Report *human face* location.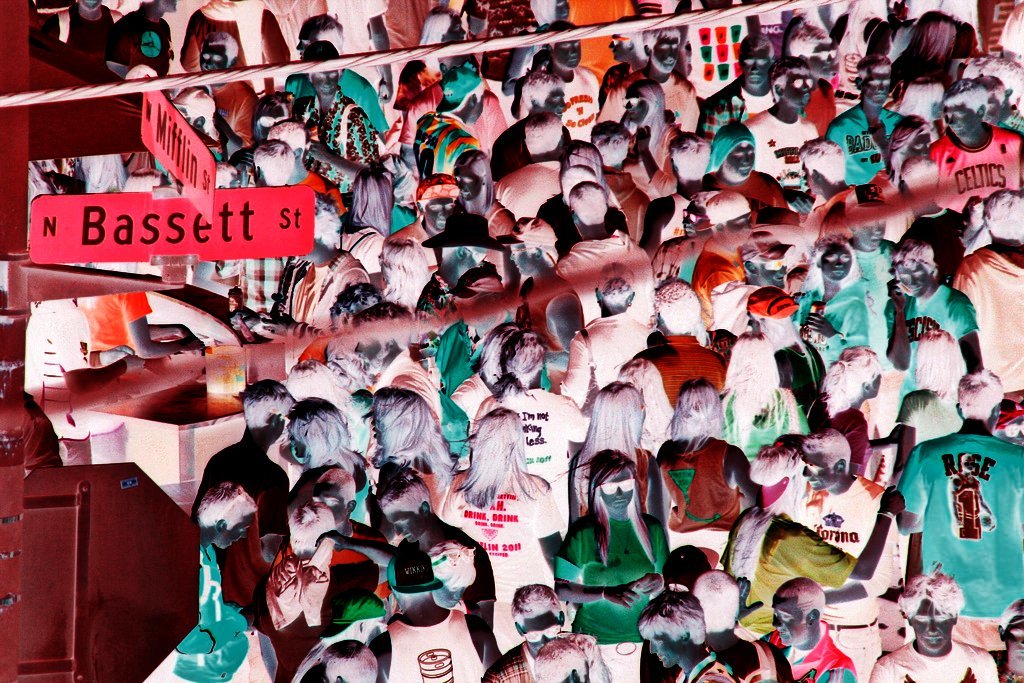
Report: <region>523, 611, 559, 654</region>.
